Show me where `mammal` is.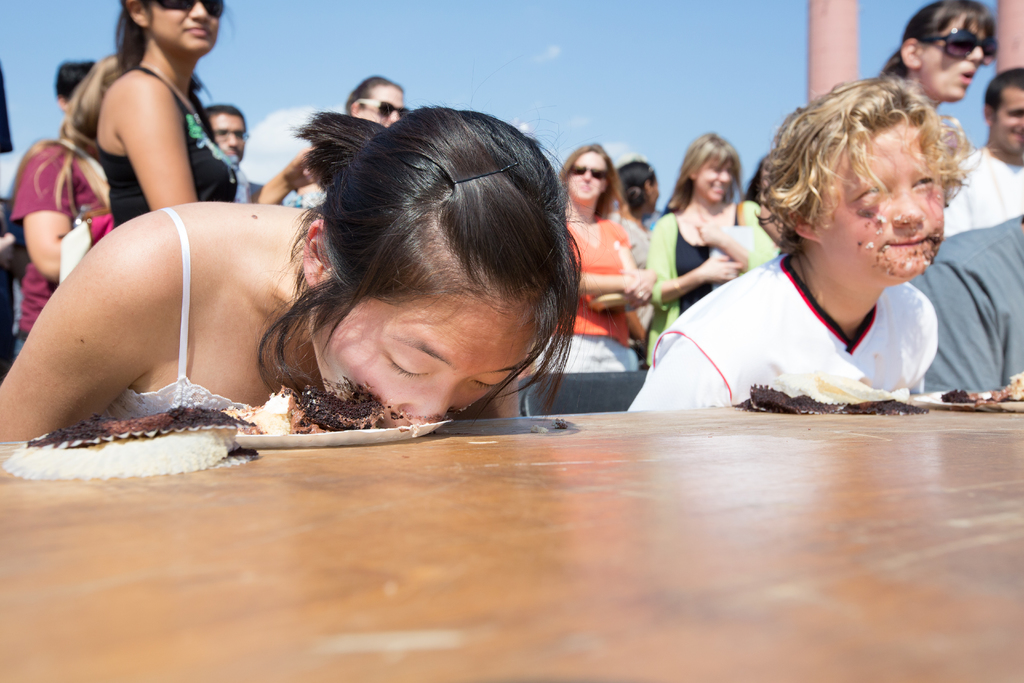
`mammal` is at rect(647, 97, 1005, 434).
